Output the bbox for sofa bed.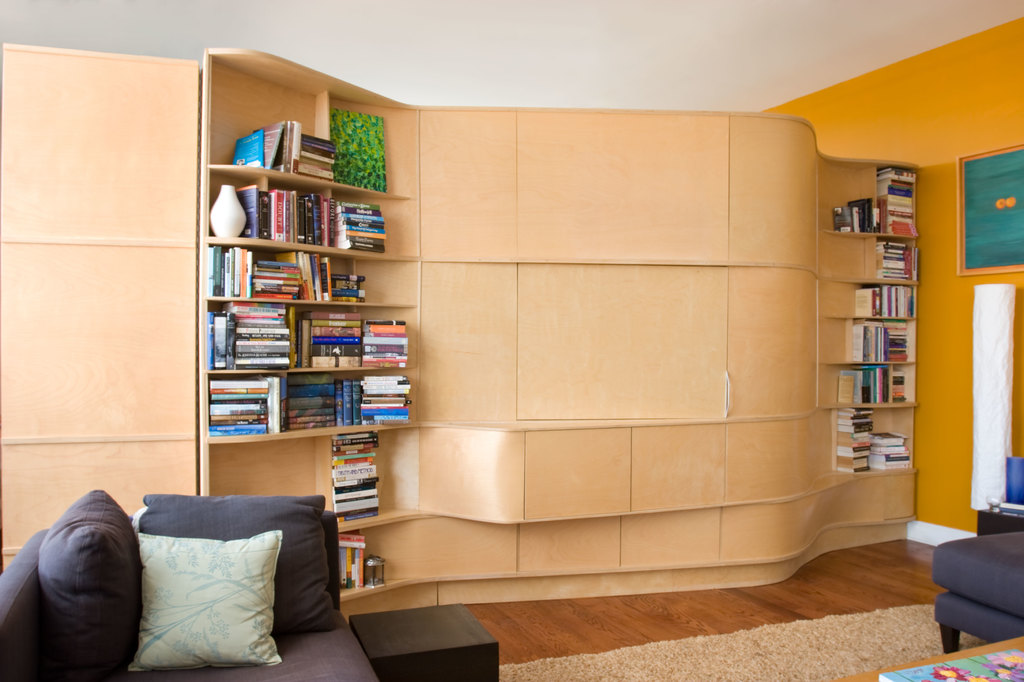
{"left": 908, "top": 532, "right": 1023, "bottom": 649}.
